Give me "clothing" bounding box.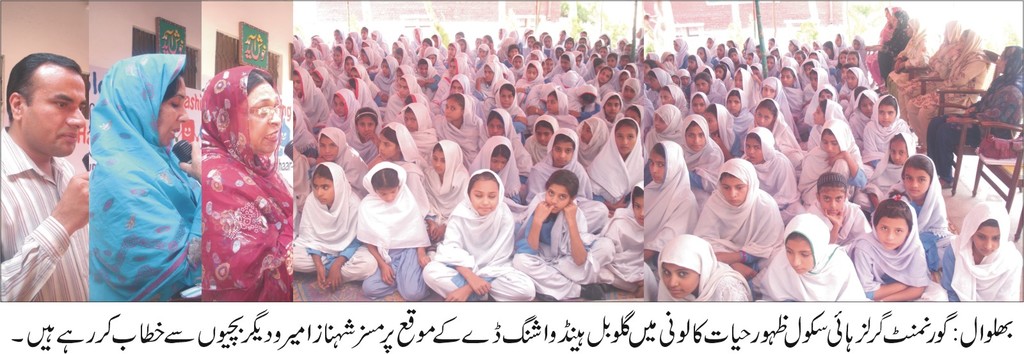
(x1=529, y1=49, x2=541, y2=62).
